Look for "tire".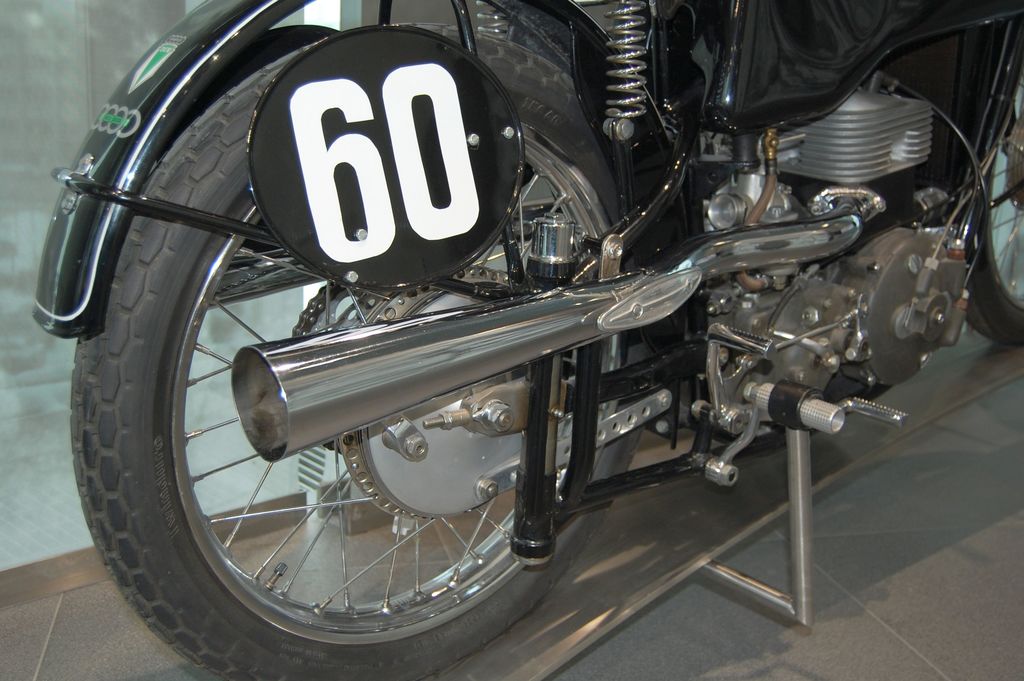
Found: bbox(66, 27, 650, 680).
